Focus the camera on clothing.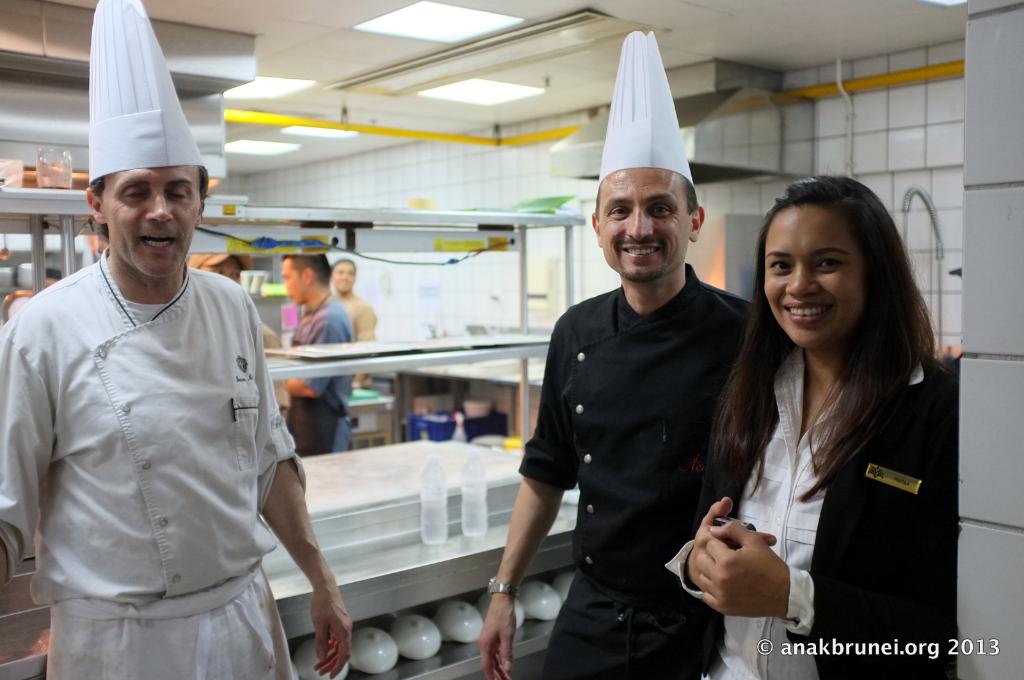
Focus region: crop(333, 294, 381, 347).
